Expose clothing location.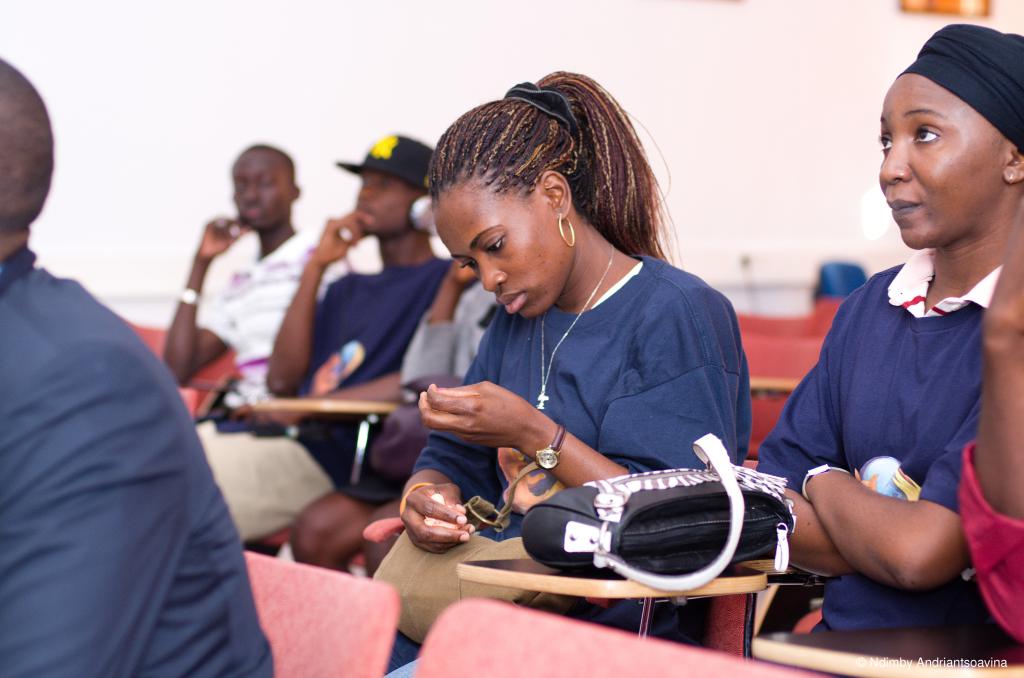
Exposed at [412,250,750,651].
